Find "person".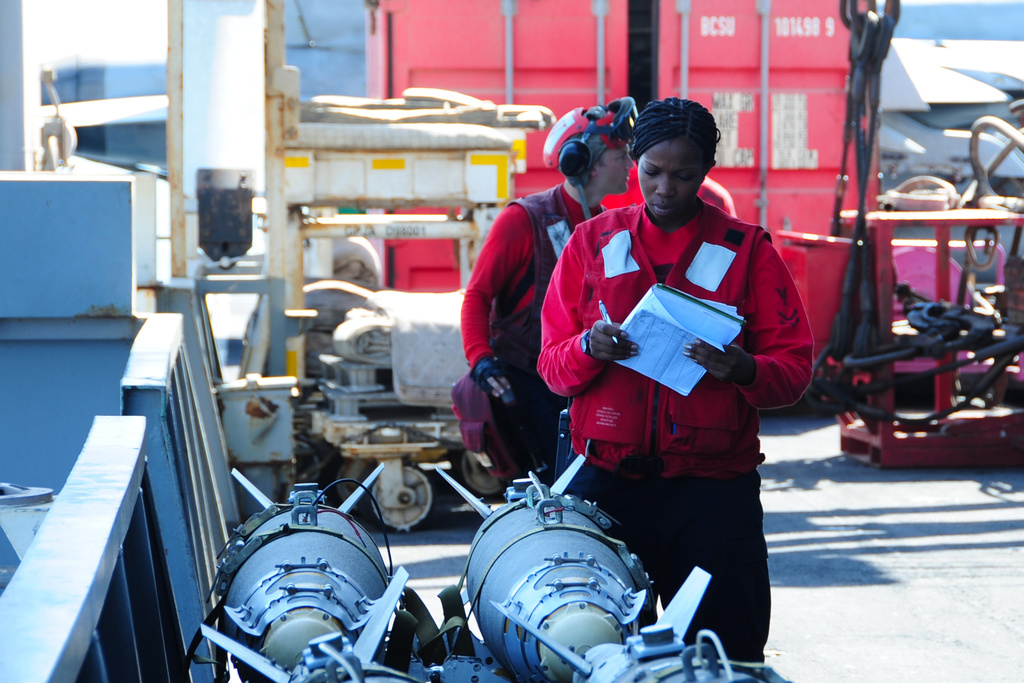
[460,108,630,479].
